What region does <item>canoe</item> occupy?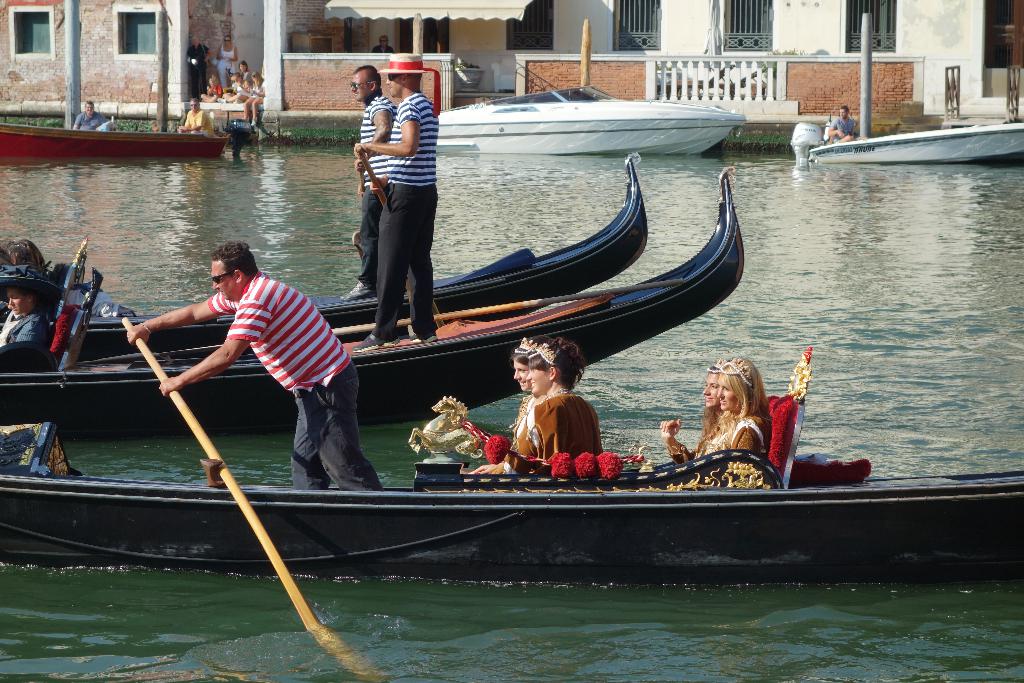
<bbox>65, 150, 648, 356</bbox>.
